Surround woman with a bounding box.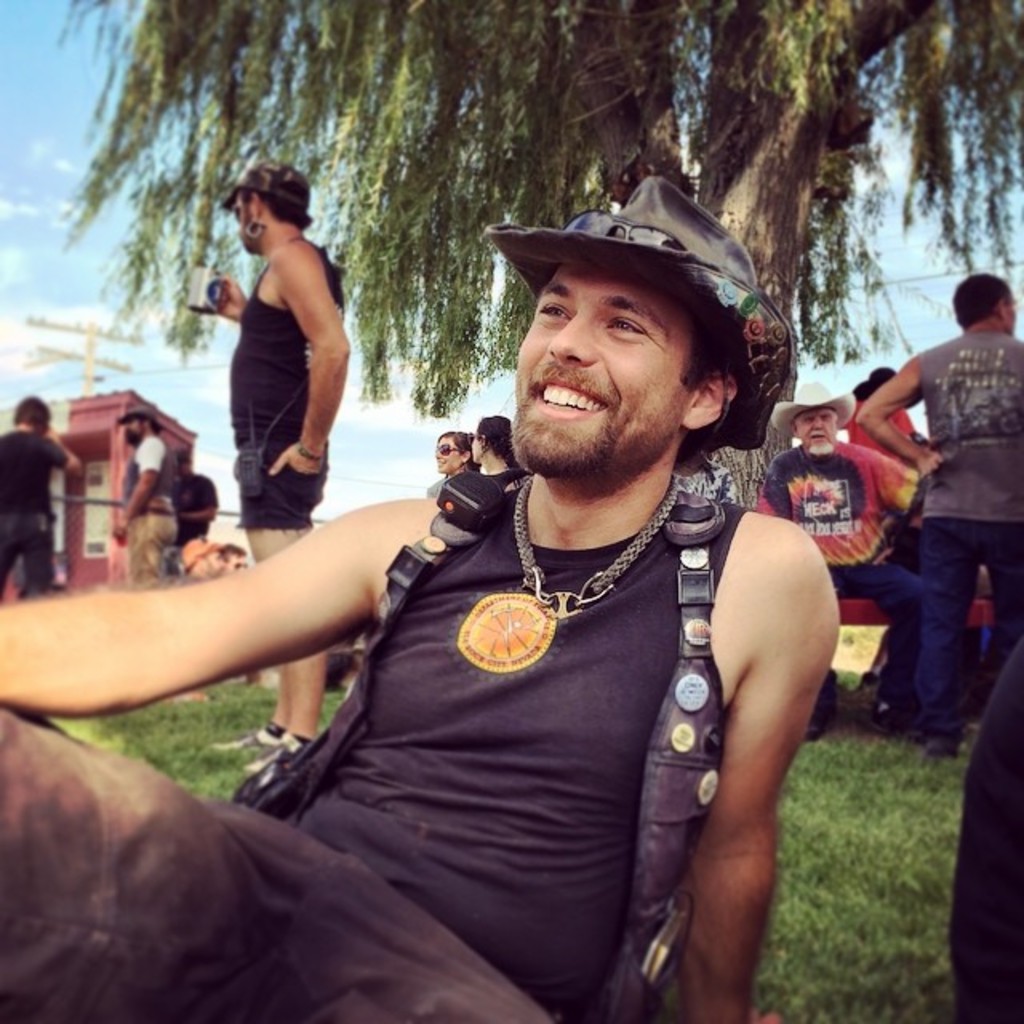
region(421, 434, 478, 496).
